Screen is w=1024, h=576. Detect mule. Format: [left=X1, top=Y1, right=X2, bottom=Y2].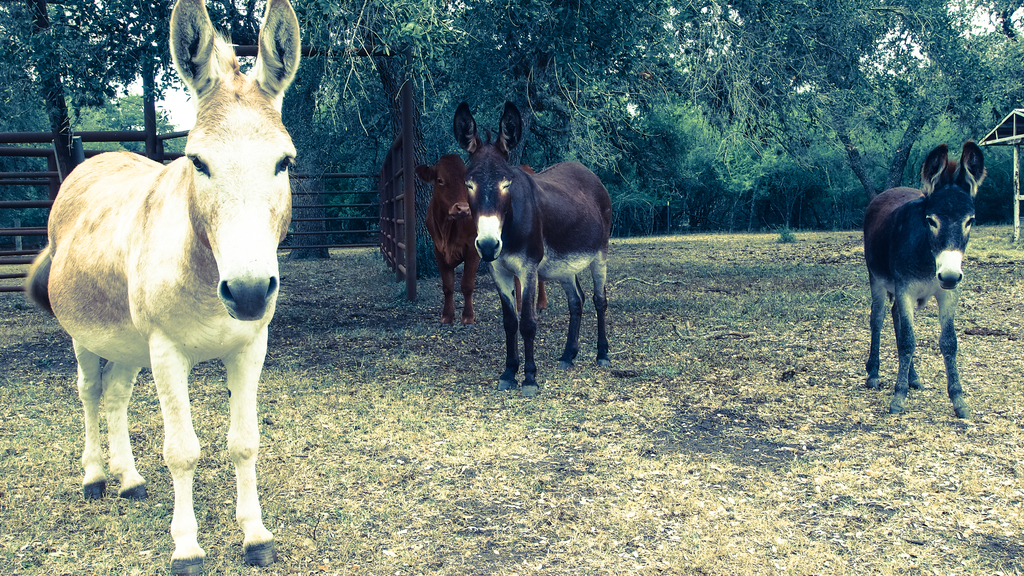
[left=402, top=152, right=484, bottom=329].
